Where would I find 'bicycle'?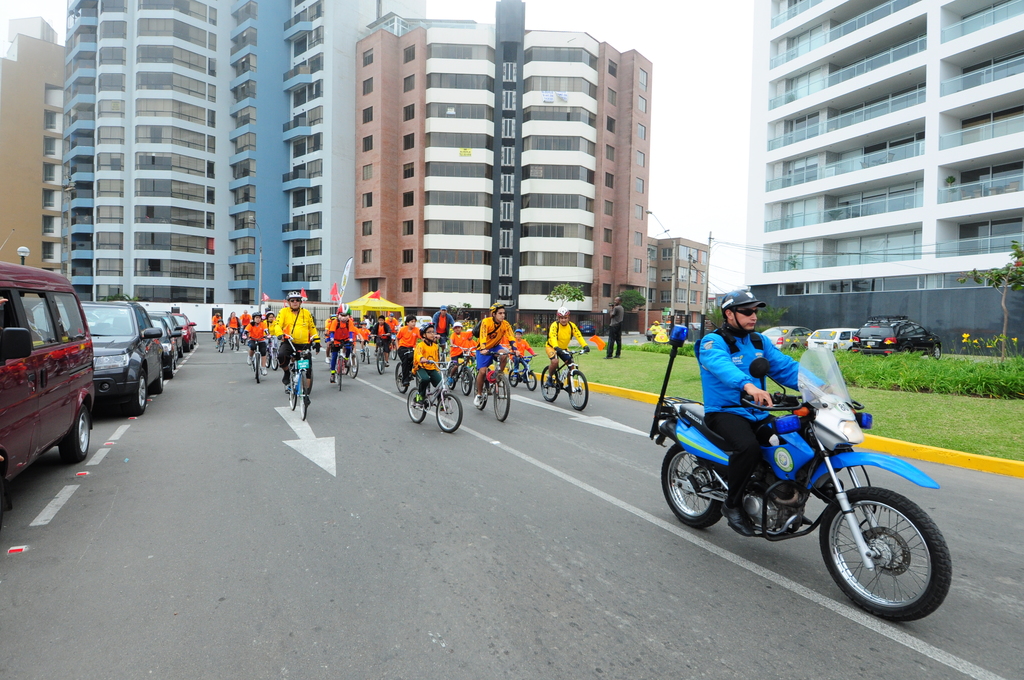
At (283, 333, 312, 425).
